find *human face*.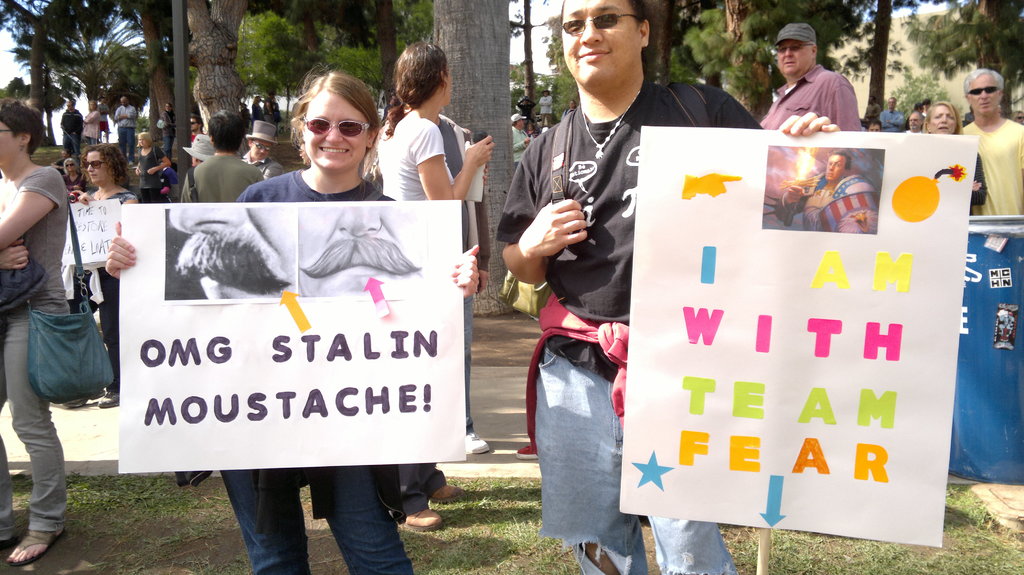
l=248, t=138, r=274, b=164.
